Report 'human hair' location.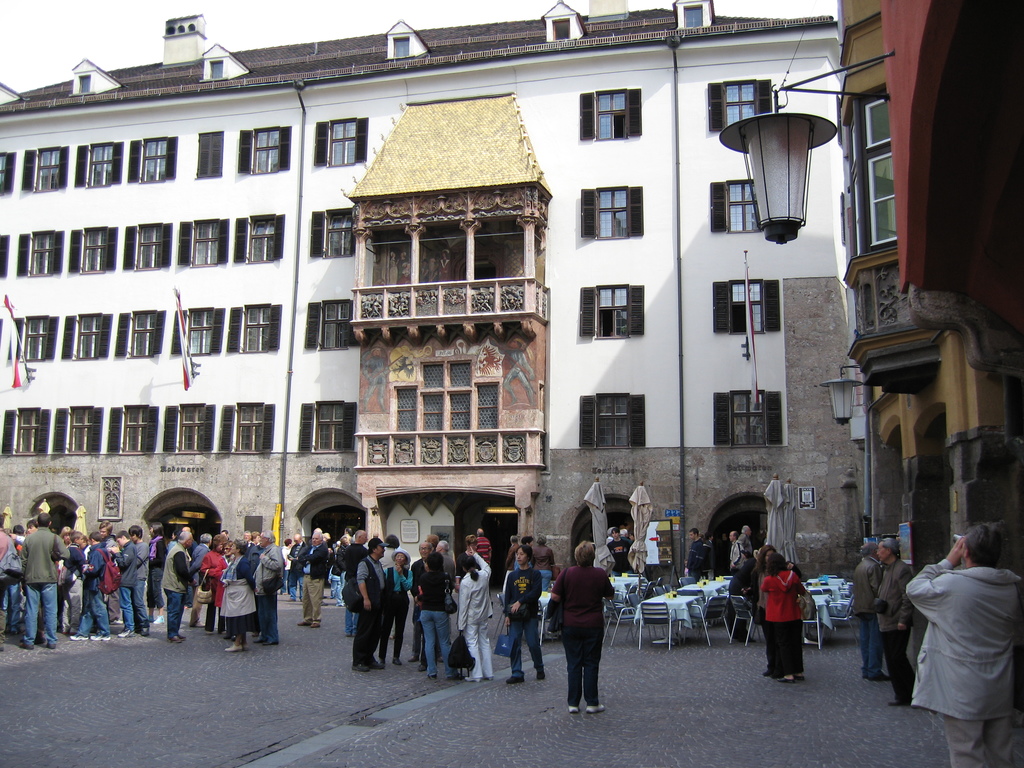
Report: {"x1": 886, "y1": 538, "x2": 906, "y2": 556}.
